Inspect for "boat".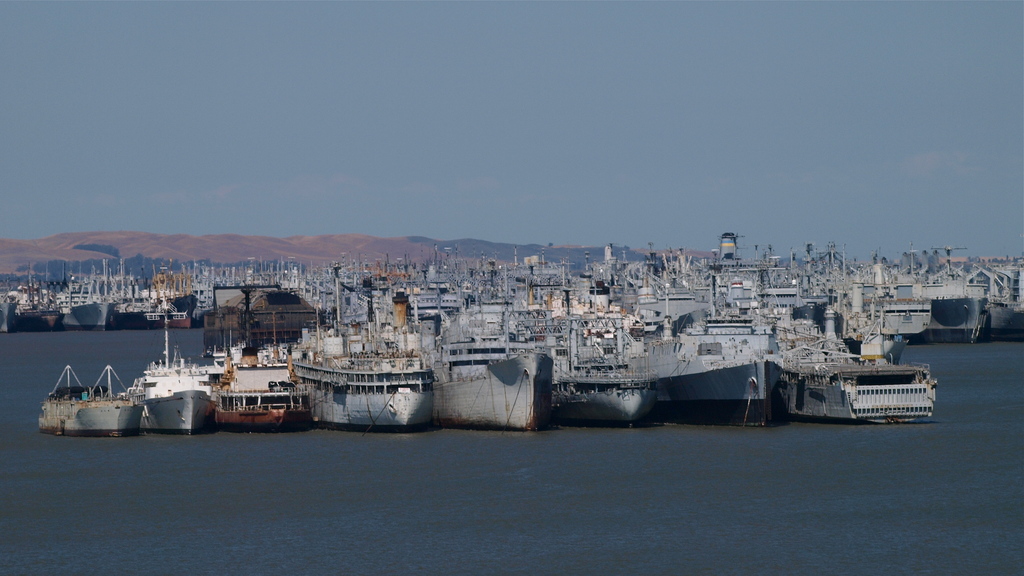
Inspection: (560,277,659,424).
